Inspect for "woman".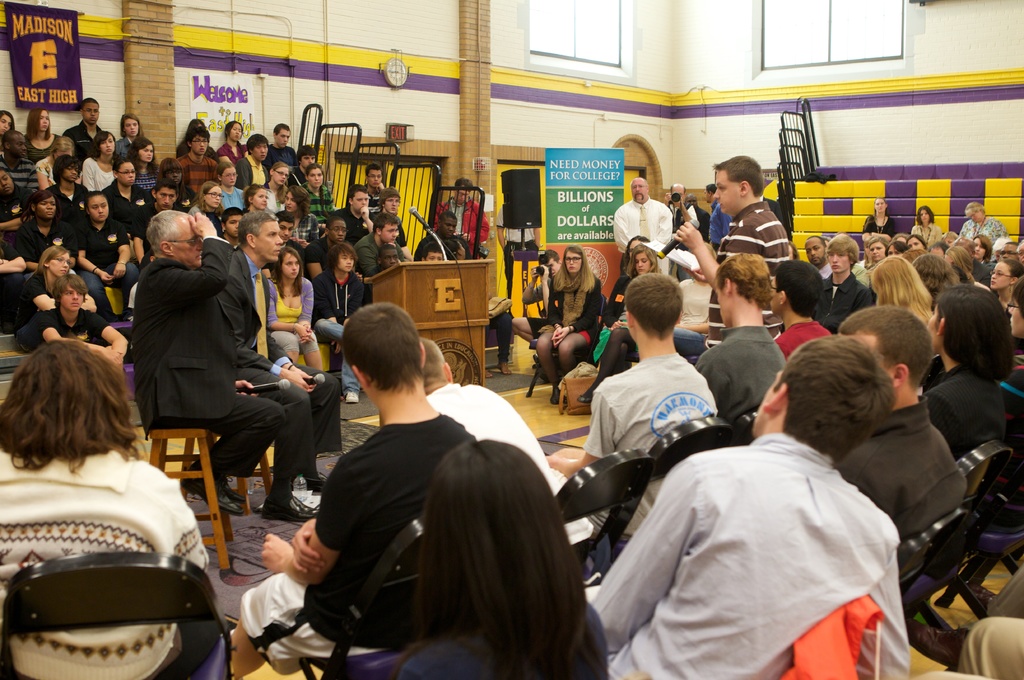
Inspection: bbox(216, 116, 245, 167).
